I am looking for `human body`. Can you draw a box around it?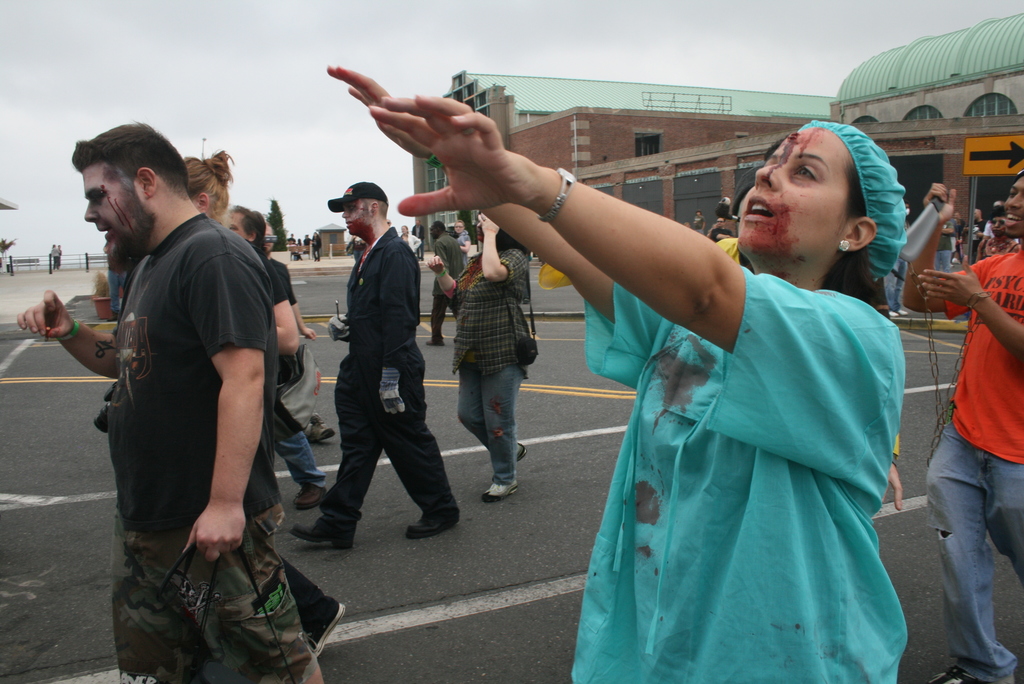
Sure, the bounding box is {"x1": 321, "y1": 53, "x2": 912, "y2": 683}.
